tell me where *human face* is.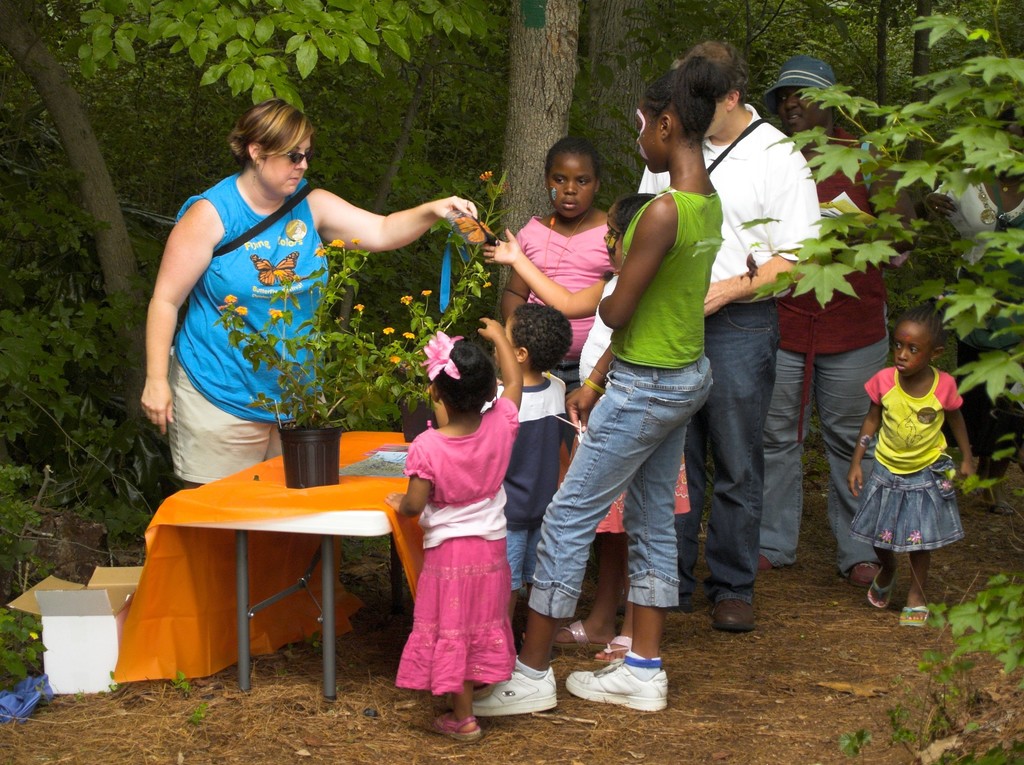
*human face* is at (778, 83, 826, 137).
